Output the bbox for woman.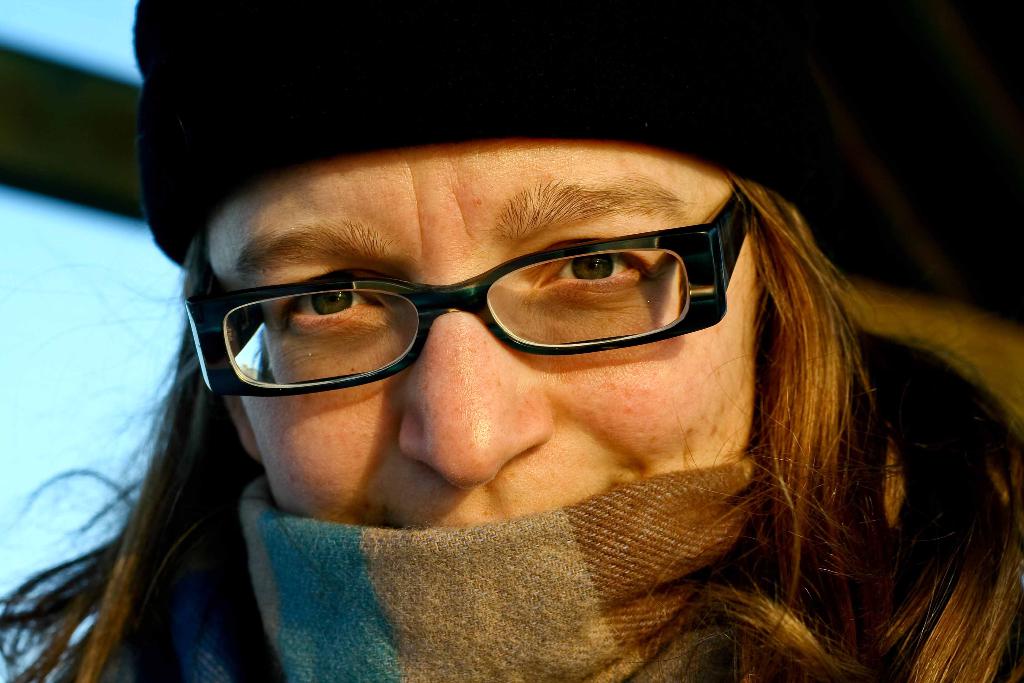
select_region(88, 59, 972, 655).
